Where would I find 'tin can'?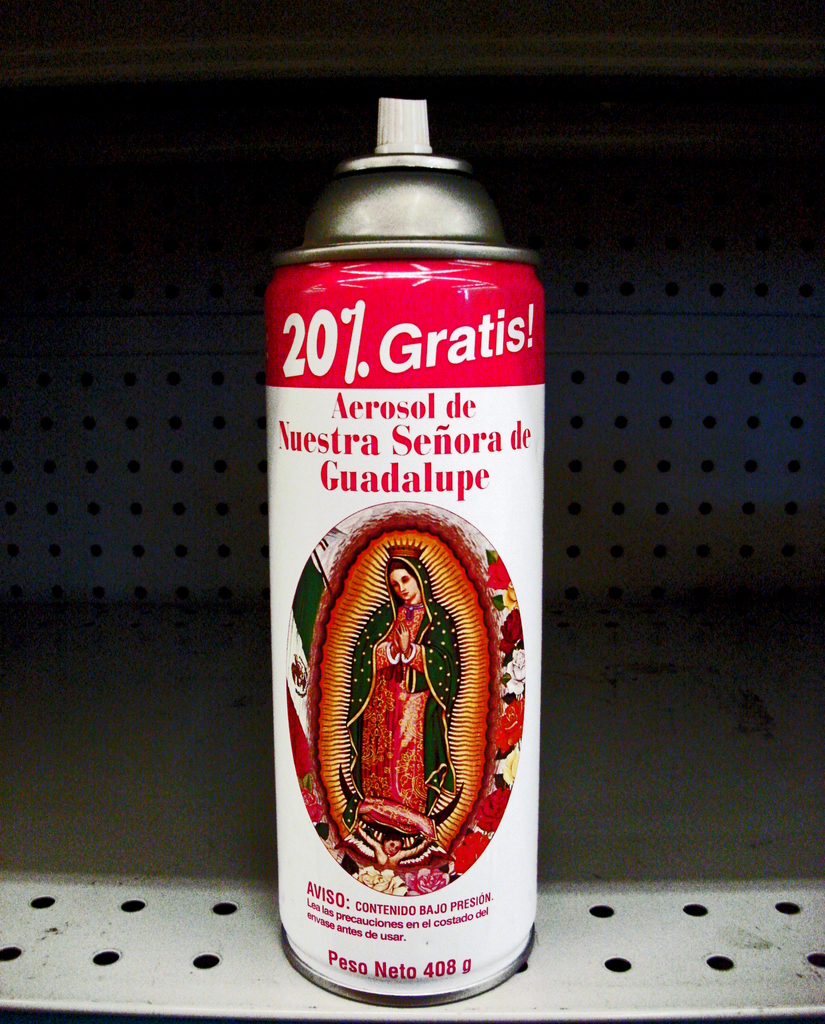
At {"x1": 264, "y1": 100, "x2": 541, "y2": 1005}.
